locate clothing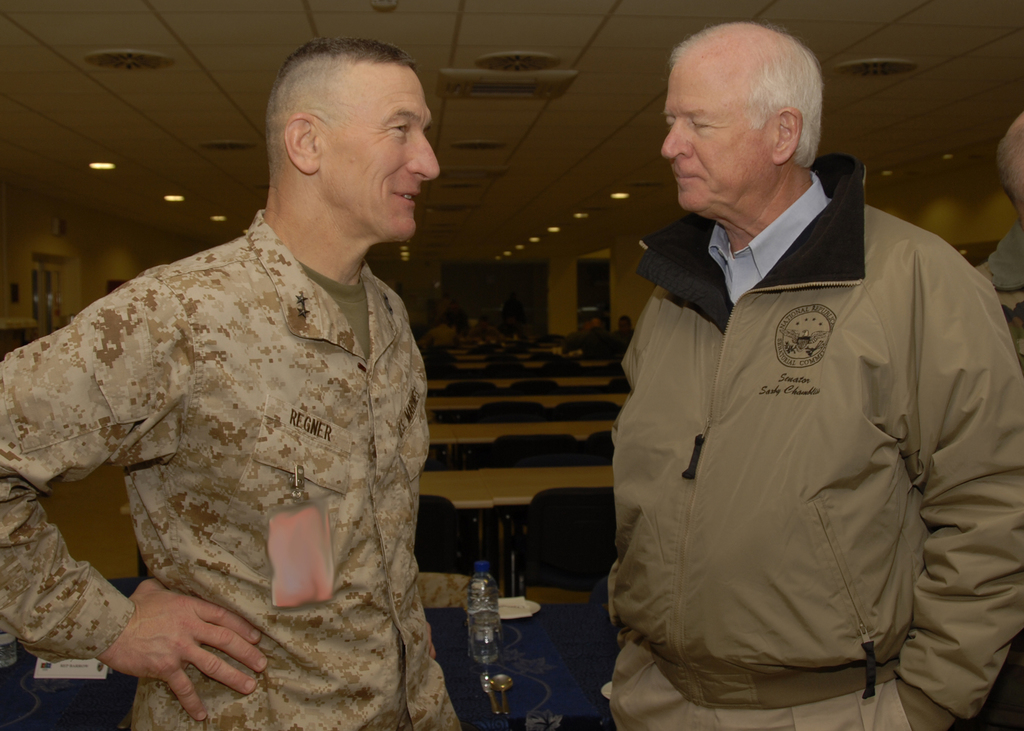
[x1=602, y1=154, x2=1023, y2=730]
